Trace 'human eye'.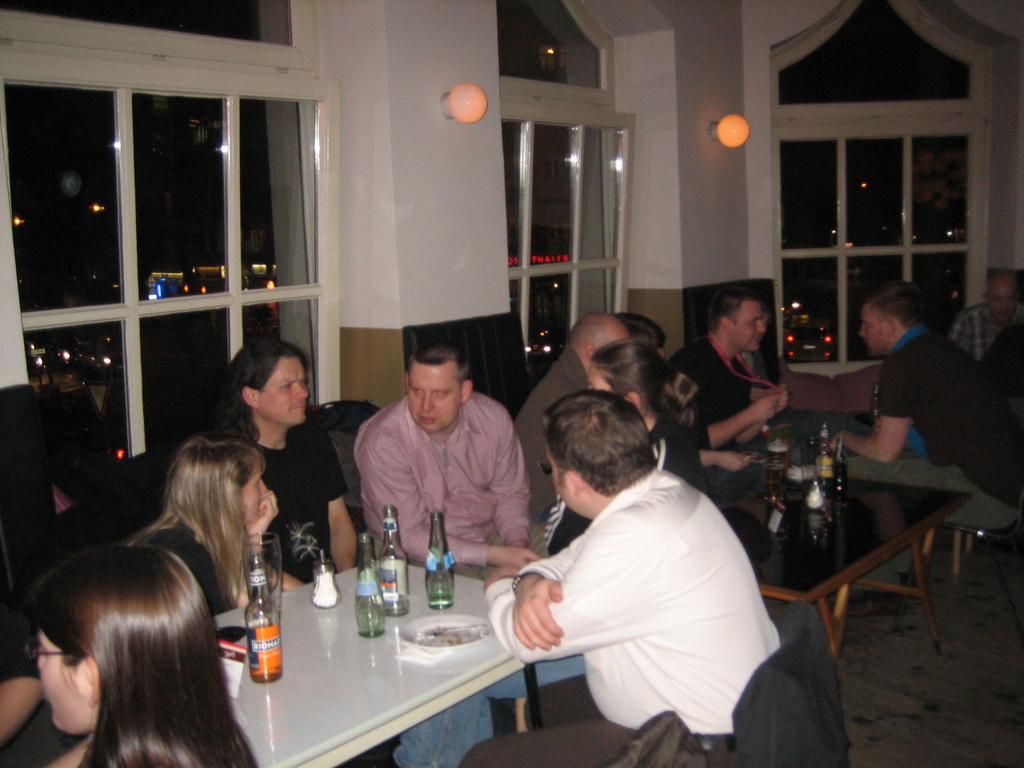
Traced to crop(751, 319, 758, 328).
